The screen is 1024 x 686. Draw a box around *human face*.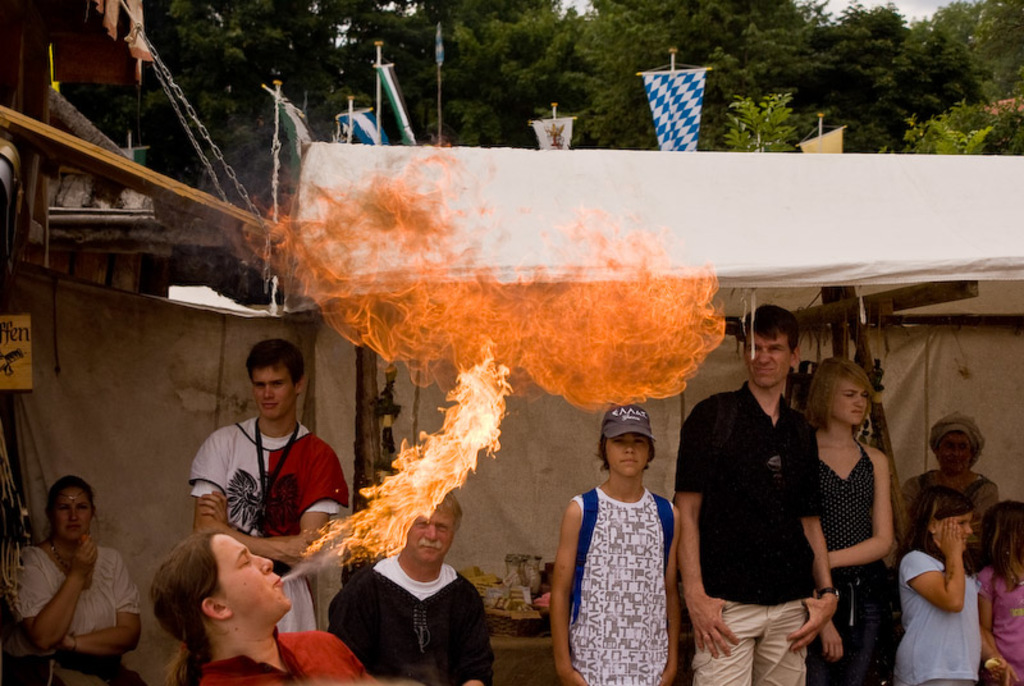
bbox=[937, 430, 972, 471].
